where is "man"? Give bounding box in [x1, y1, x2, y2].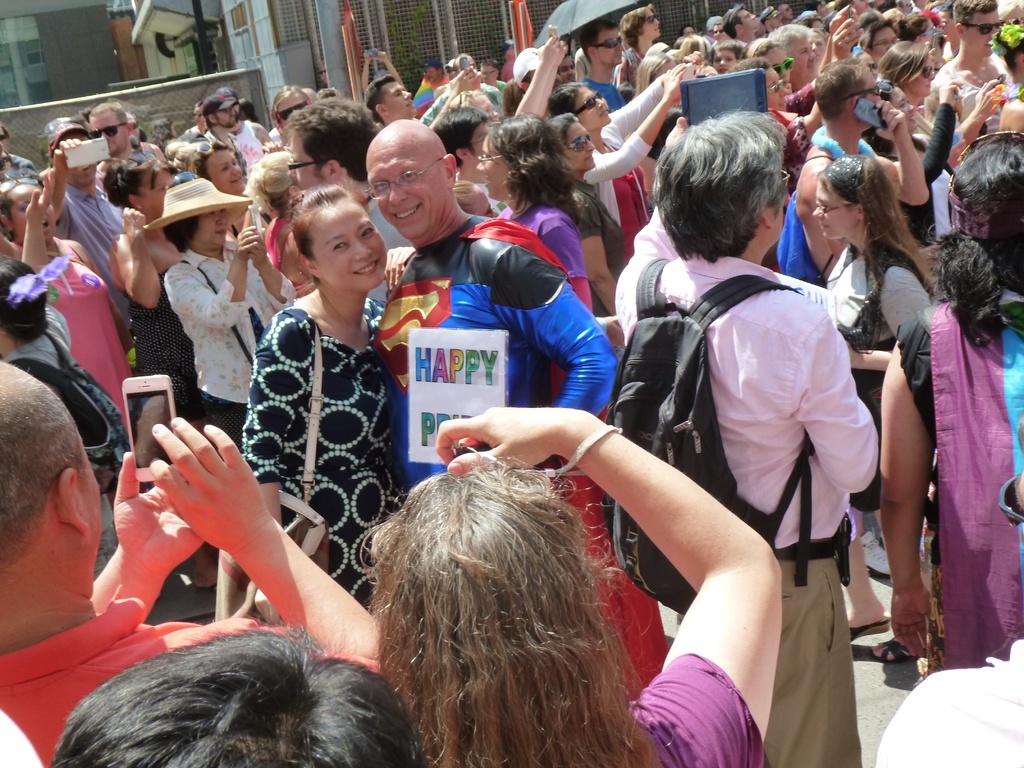
[0, 352, 391, 767].
